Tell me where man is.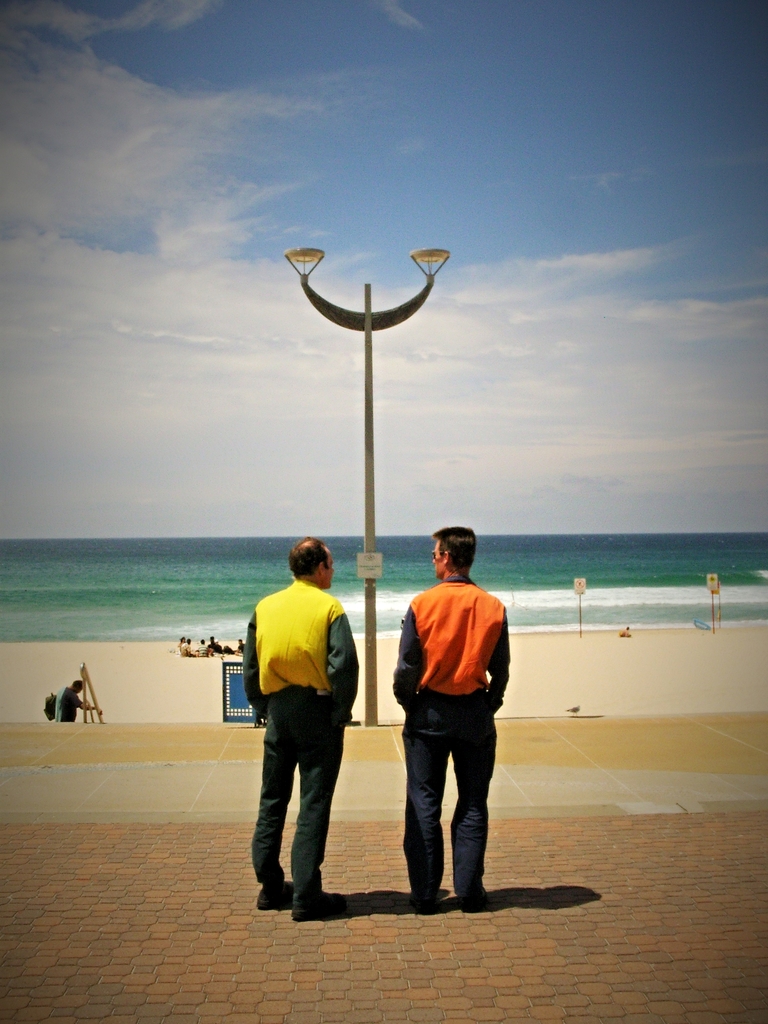
man is at {"left": 193, "top": 640, "right": 211, "bottom": 657}.
